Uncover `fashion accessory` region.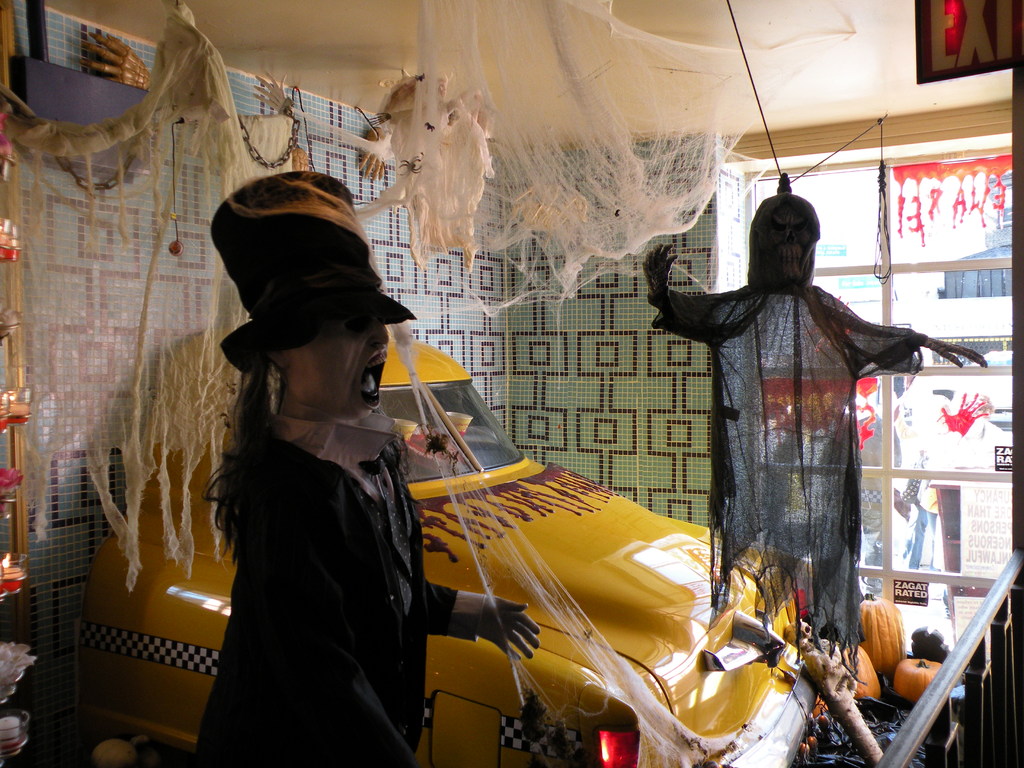
Uncovered: 257/365/278/410.
